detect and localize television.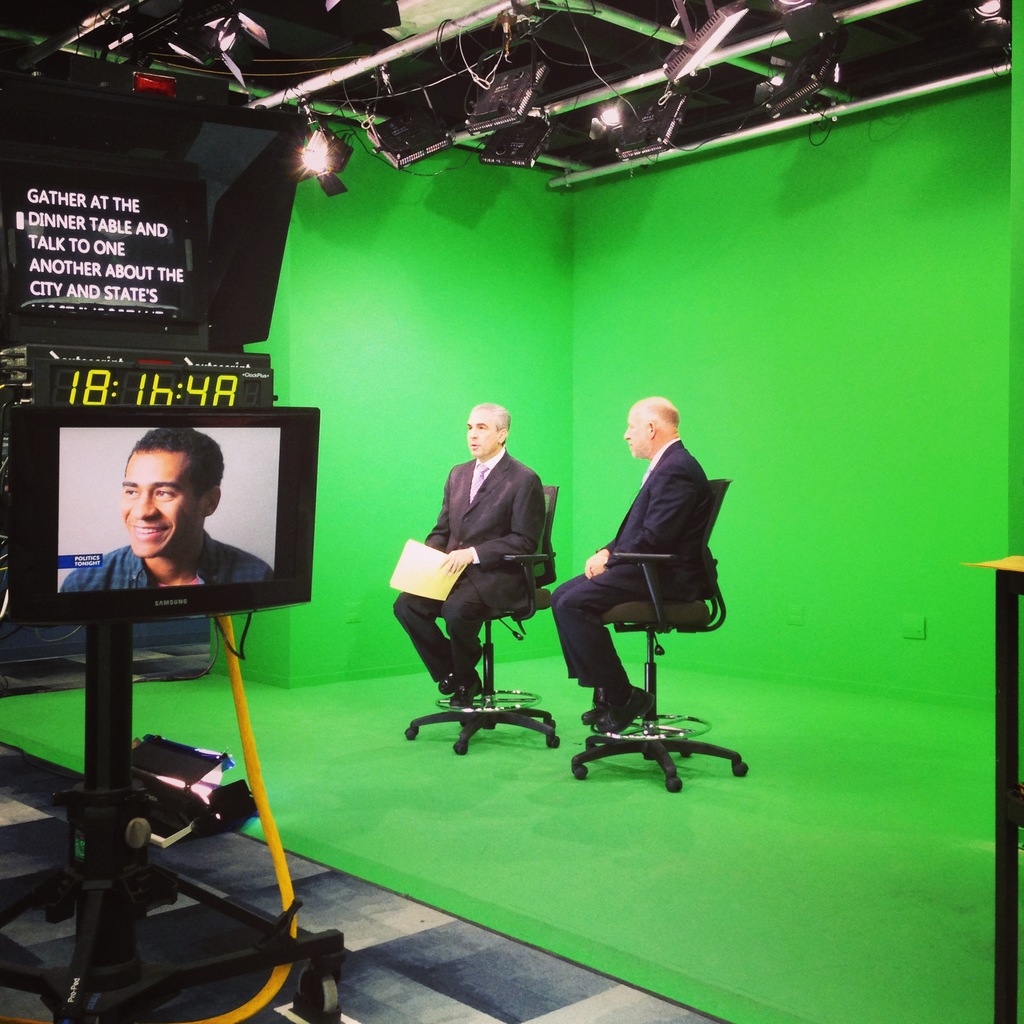
Localized at bbox=[10, 402, 316, 624].
